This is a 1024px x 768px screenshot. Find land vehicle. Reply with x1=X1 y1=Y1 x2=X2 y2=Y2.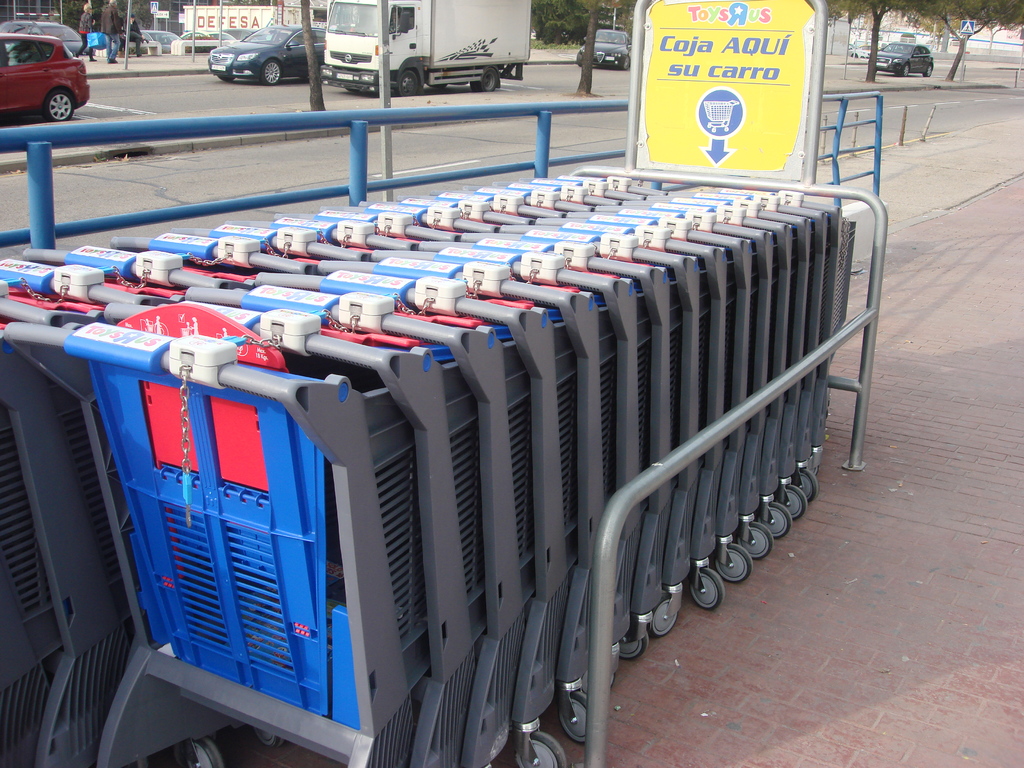
x1=876 y1=42 x2=933 y2=79.
